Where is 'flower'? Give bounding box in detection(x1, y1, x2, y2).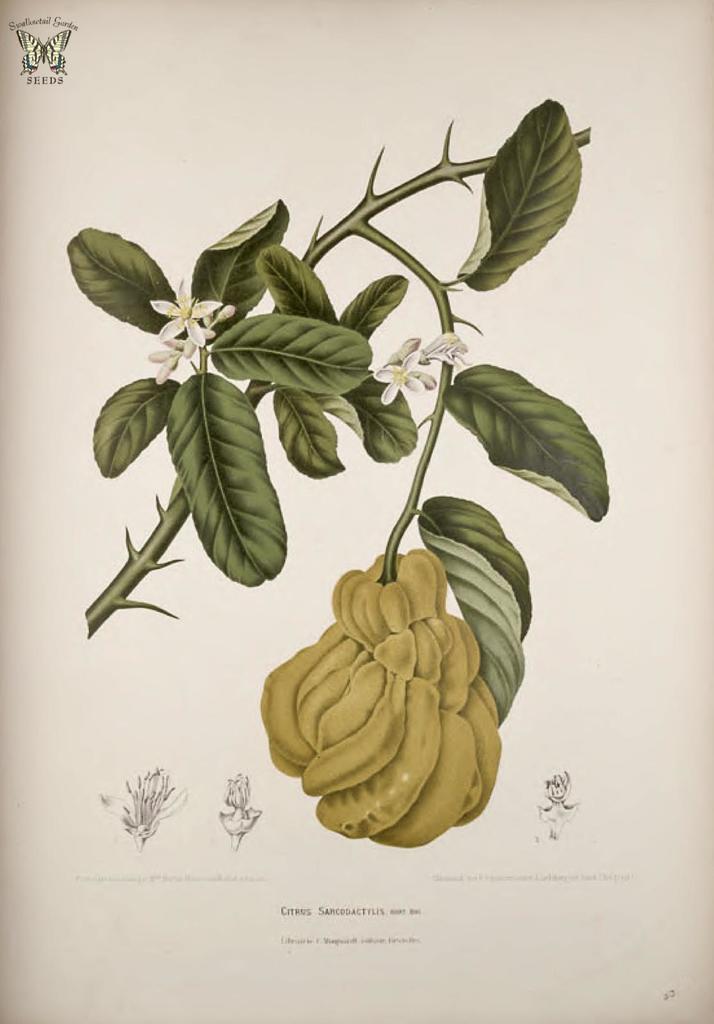
detection(147, 278, 220, 349).
